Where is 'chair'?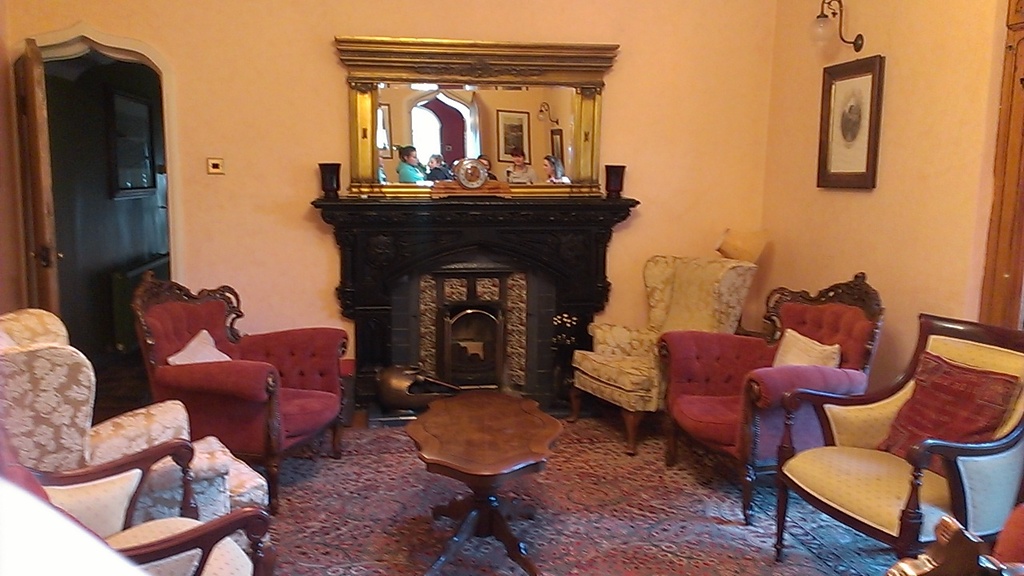
[x1=0, y1=436, x2=267, y2=575].
